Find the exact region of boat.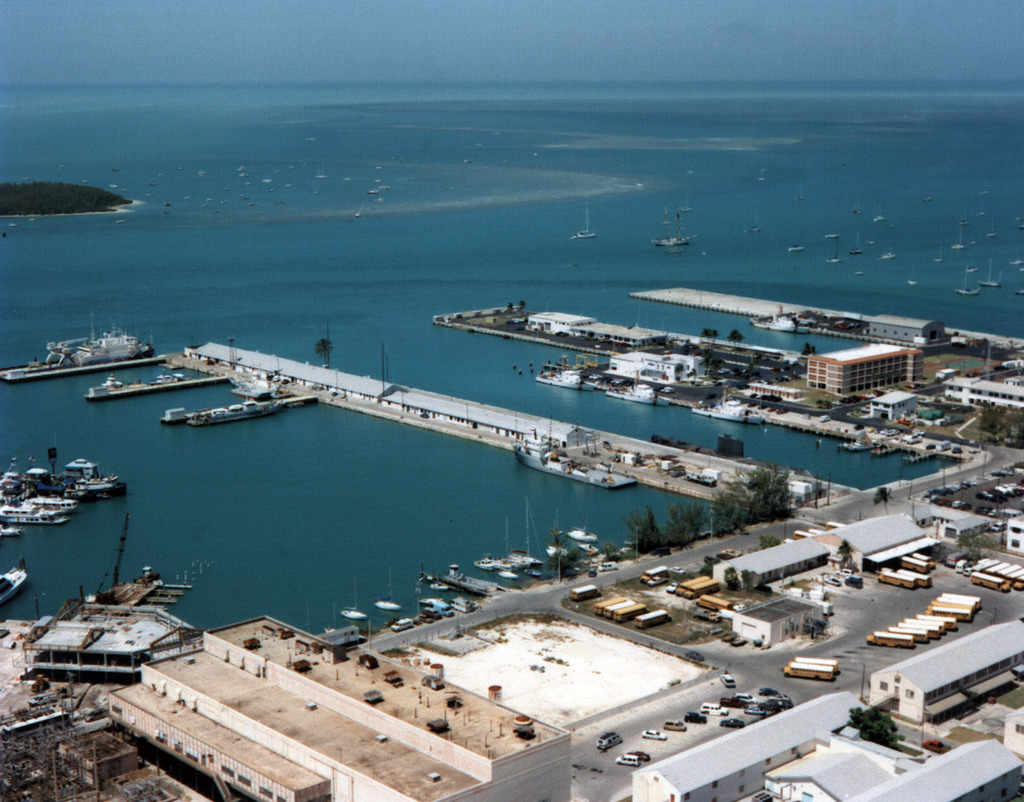
Exact region: bbox=[669, 245, 682, 255].
